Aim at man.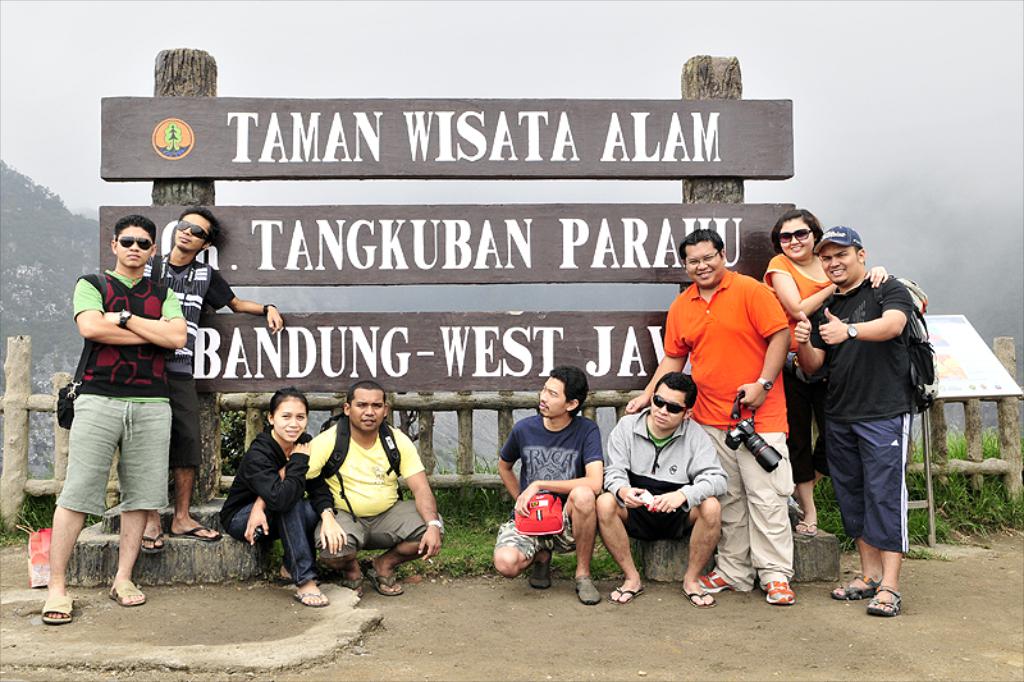
Aimed at locate(493, 360, 609, 610).
